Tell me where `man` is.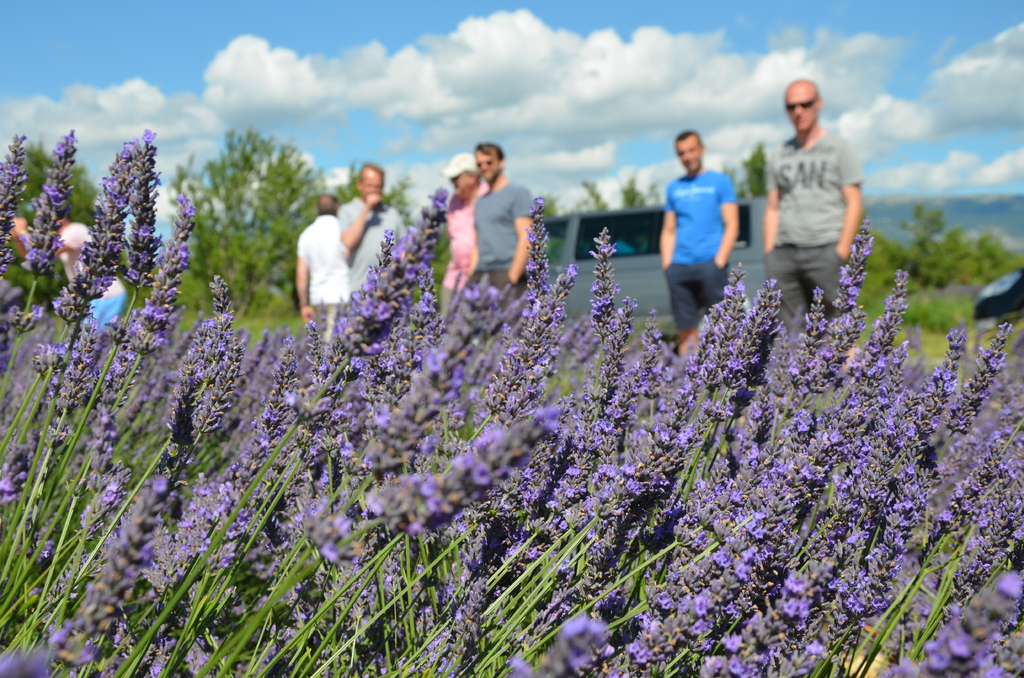
`man` is at [295, 195, 346, 343].
